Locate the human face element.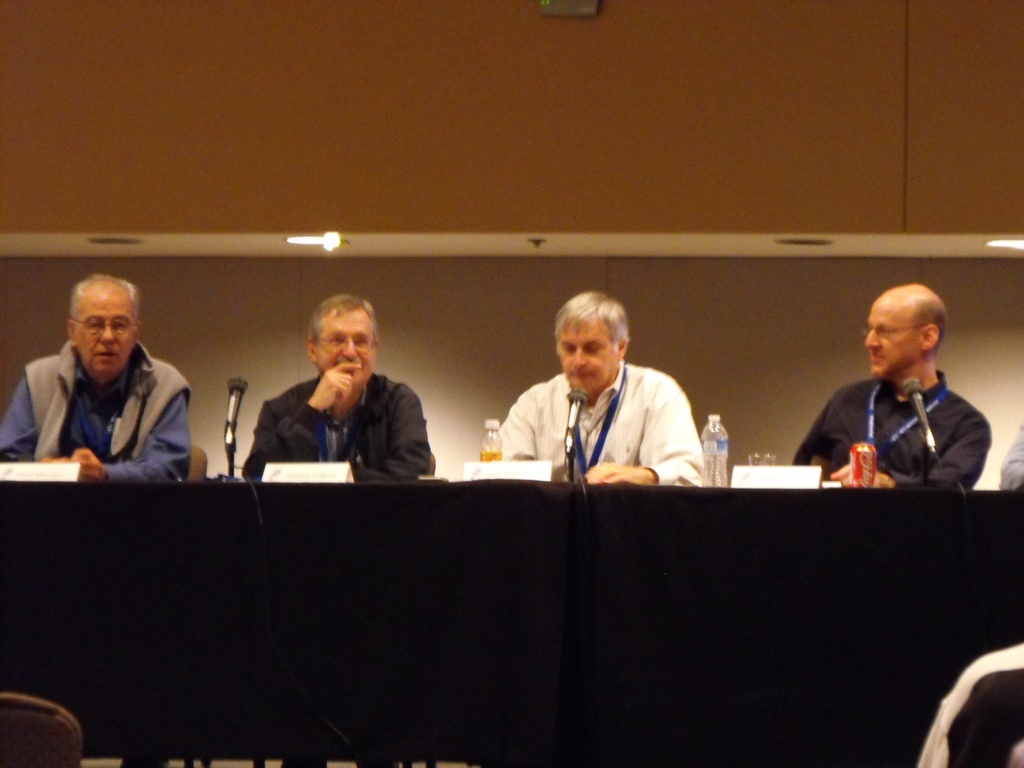
Element bbox: l=858, t=294, r=921, b=378.
